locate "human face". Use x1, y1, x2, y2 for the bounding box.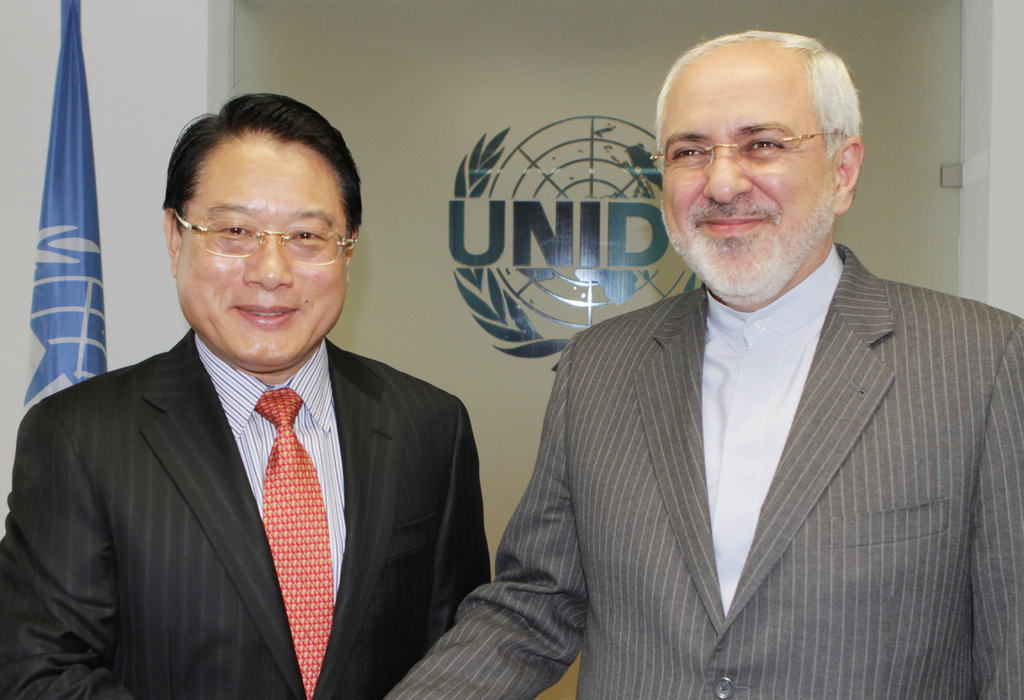
660, 71, 833, 291.
